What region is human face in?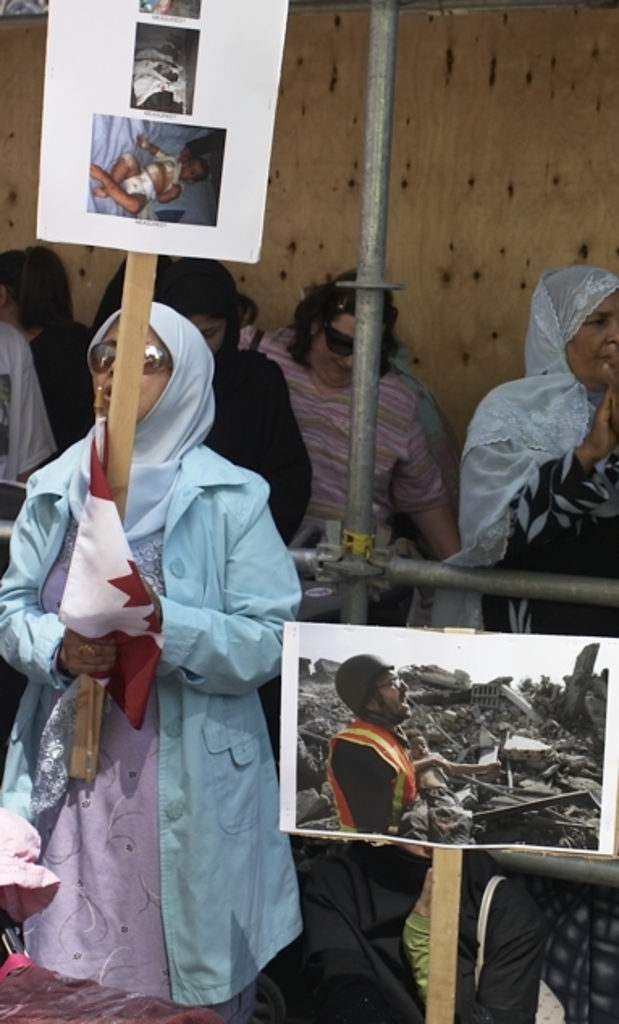
{"left": 84, "top": 310, "right": 175, "bottom": 439}.
